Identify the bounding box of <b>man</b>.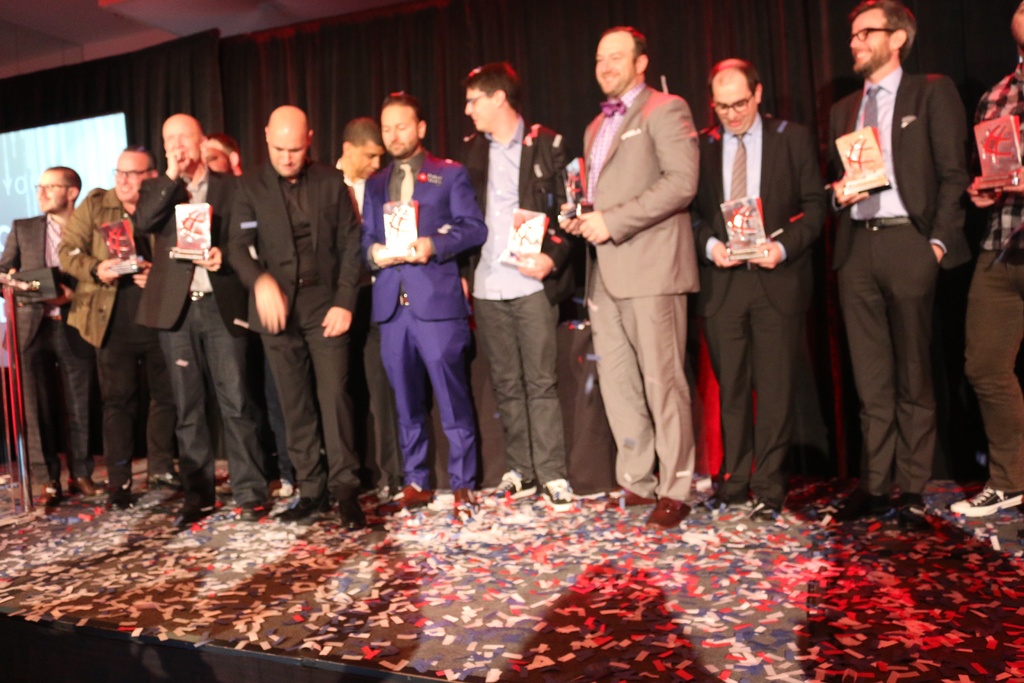
left=684, top=55, right=823, bottom=523.
